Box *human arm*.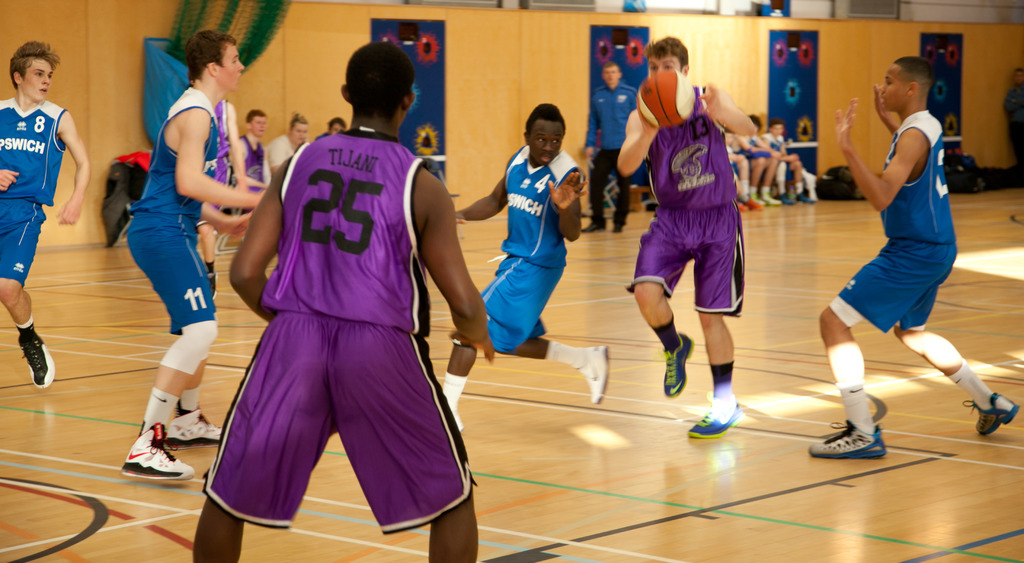
(left=173, top=105, right=262, bottom=201).
